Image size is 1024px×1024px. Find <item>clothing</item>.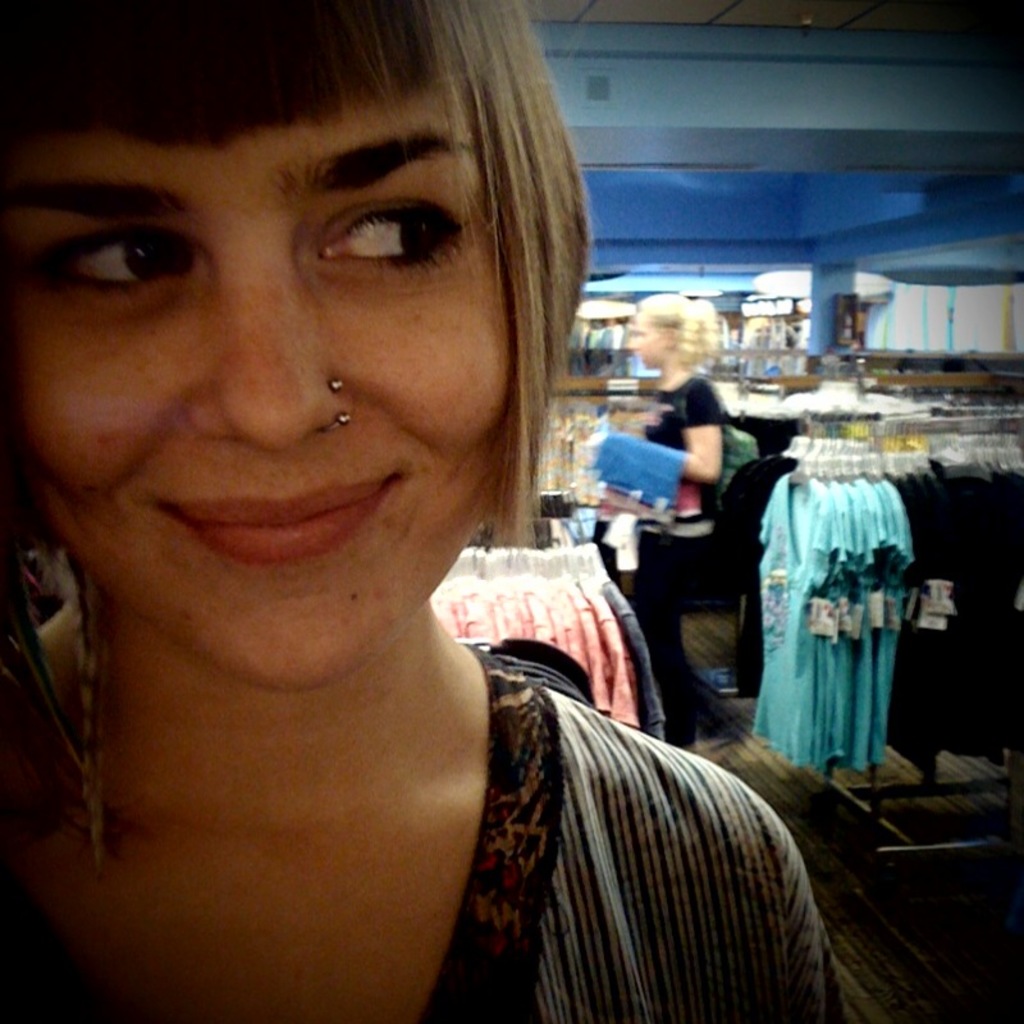
813 474 851 769.
